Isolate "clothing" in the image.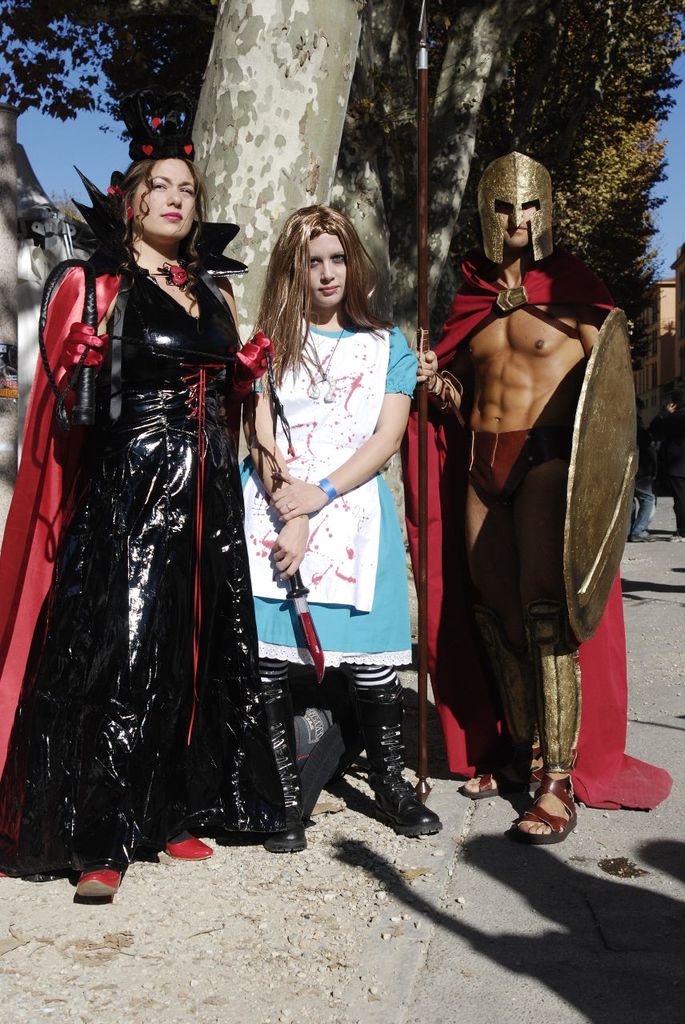
Isolated region: select_region(26, 190, 289, 861).
